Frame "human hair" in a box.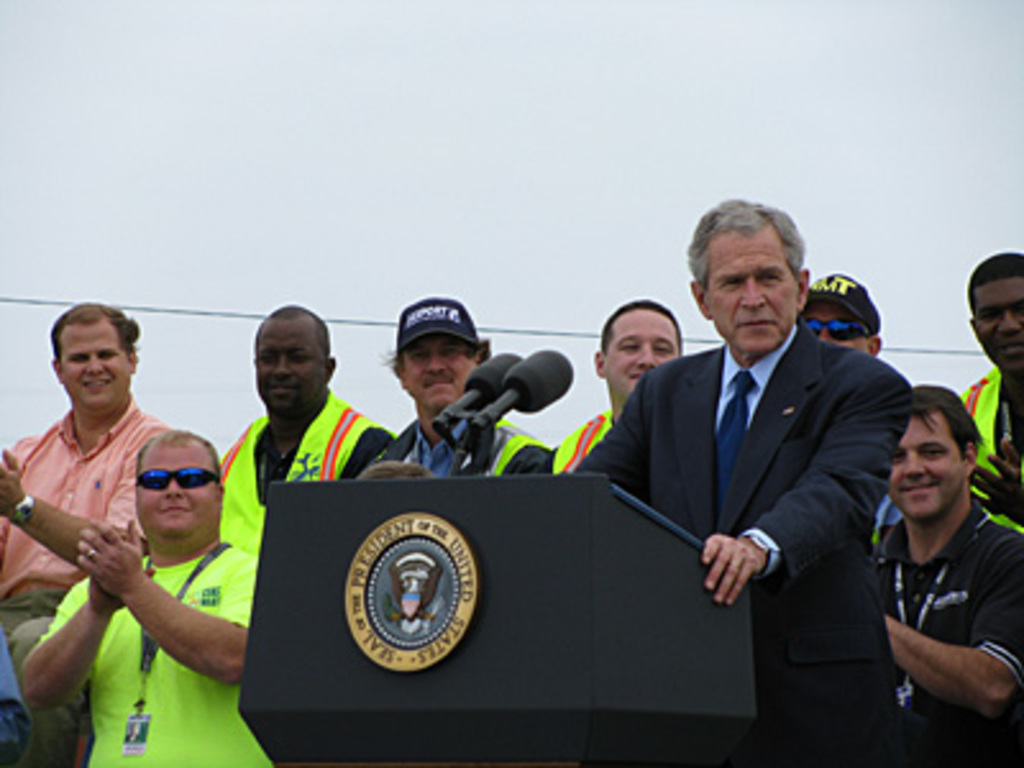
{"x1": 689, "y1": 205, "x2": 804, "y2": 312}.
